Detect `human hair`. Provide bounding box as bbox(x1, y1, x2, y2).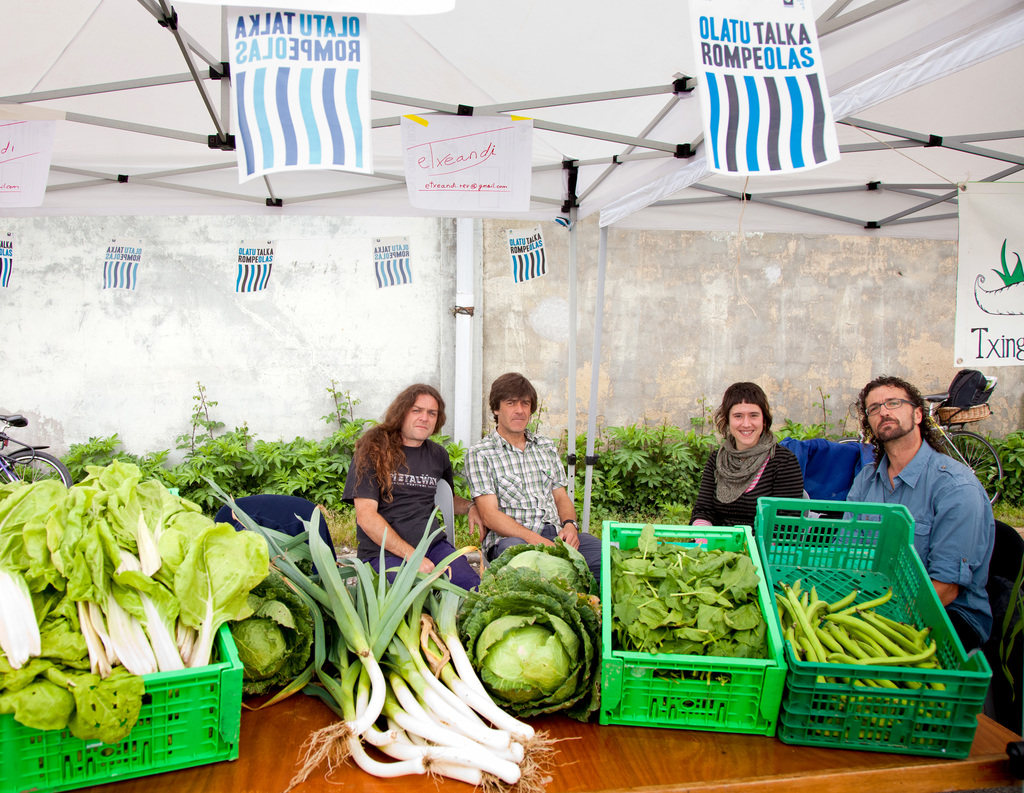
bbox(346, 383, 449, 503).
